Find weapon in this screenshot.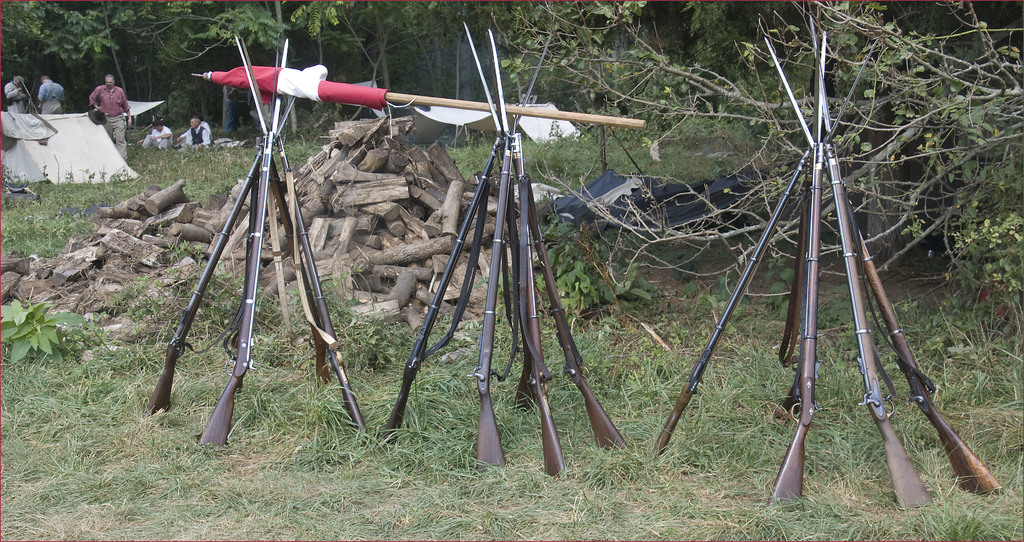
The bounding box for weapon is x1=381, y1=36, x2=552, y2=451.
